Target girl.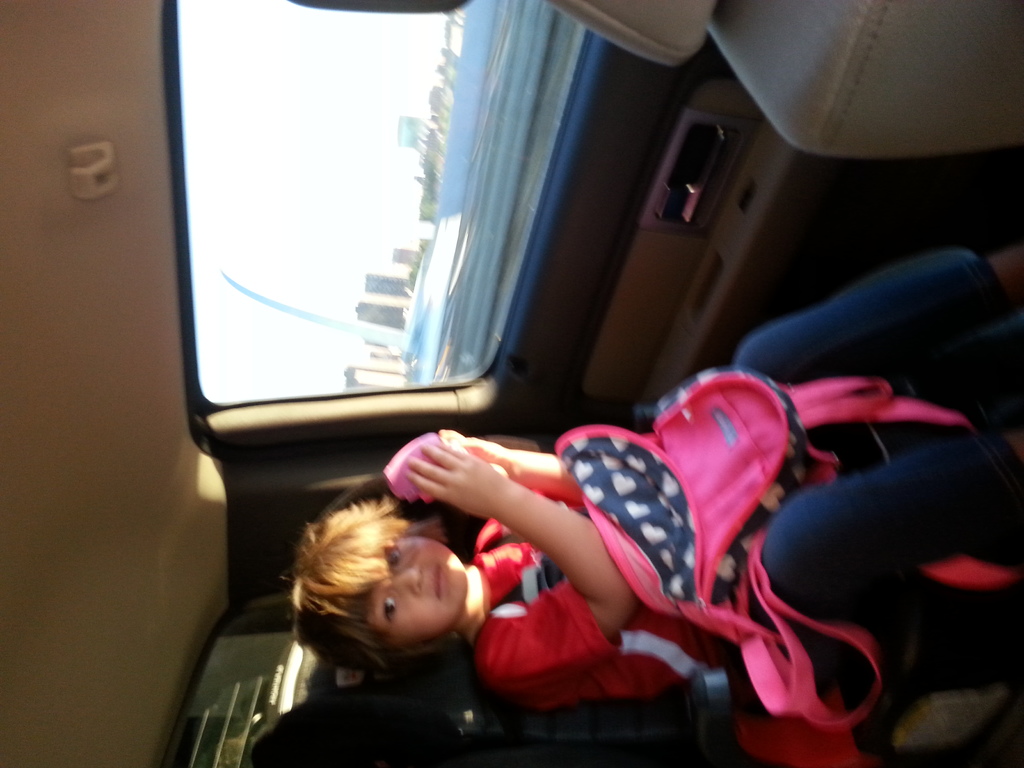
Target region: {"x1": 287, "y1": 246, "x2": 1023, "y2": 714}.
